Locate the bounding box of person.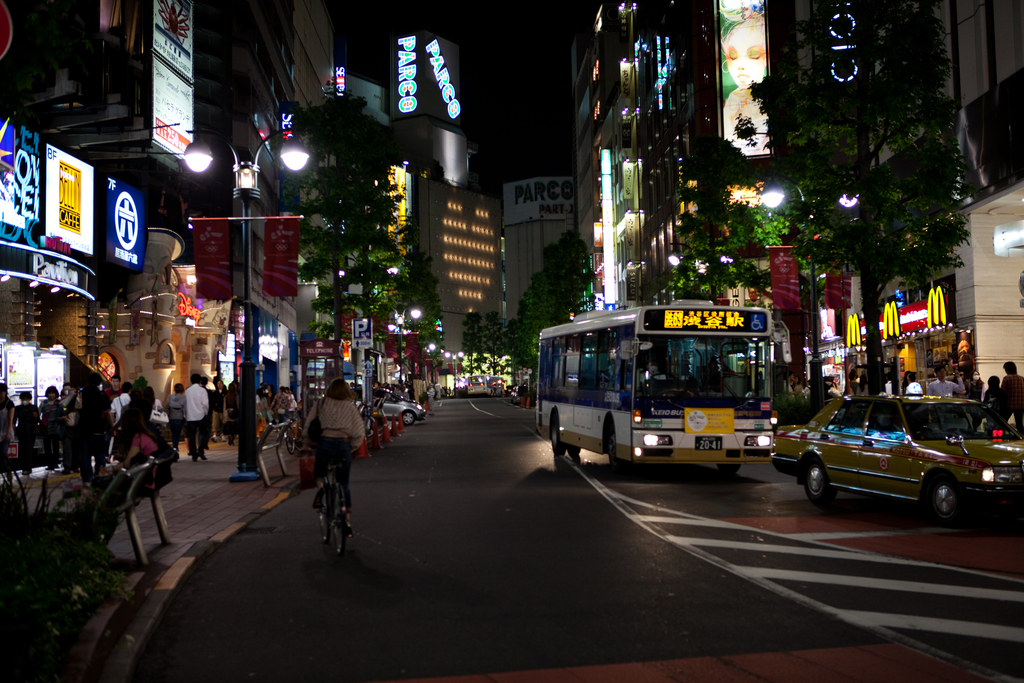
Bounding box: 301,369,359,538.
